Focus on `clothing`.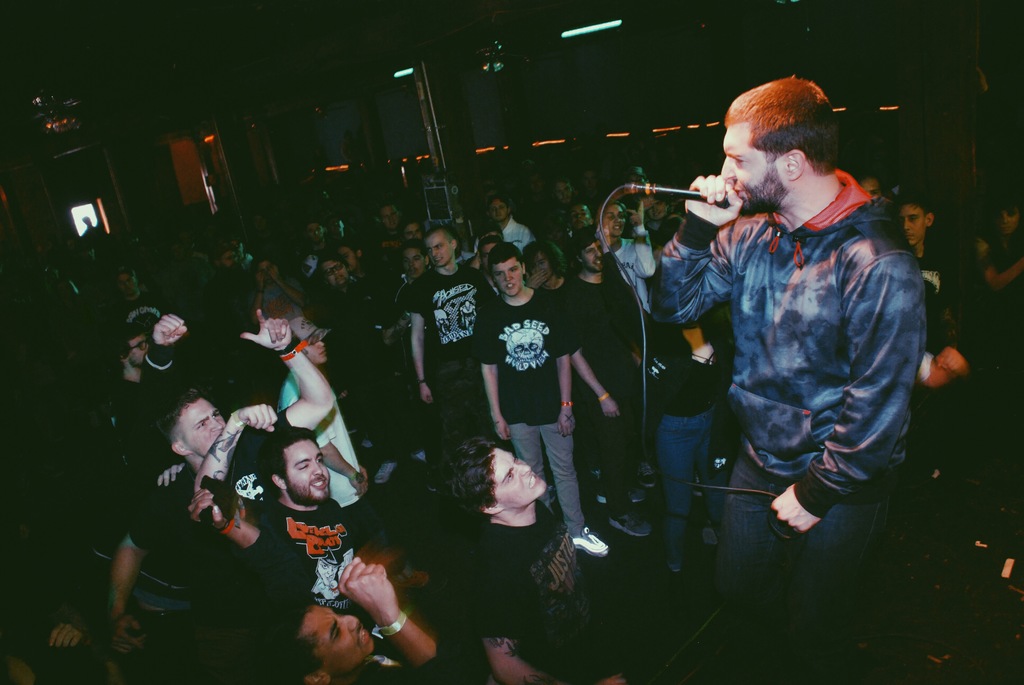
Focused at (left=246, top=484, right=405, bottom=593).
